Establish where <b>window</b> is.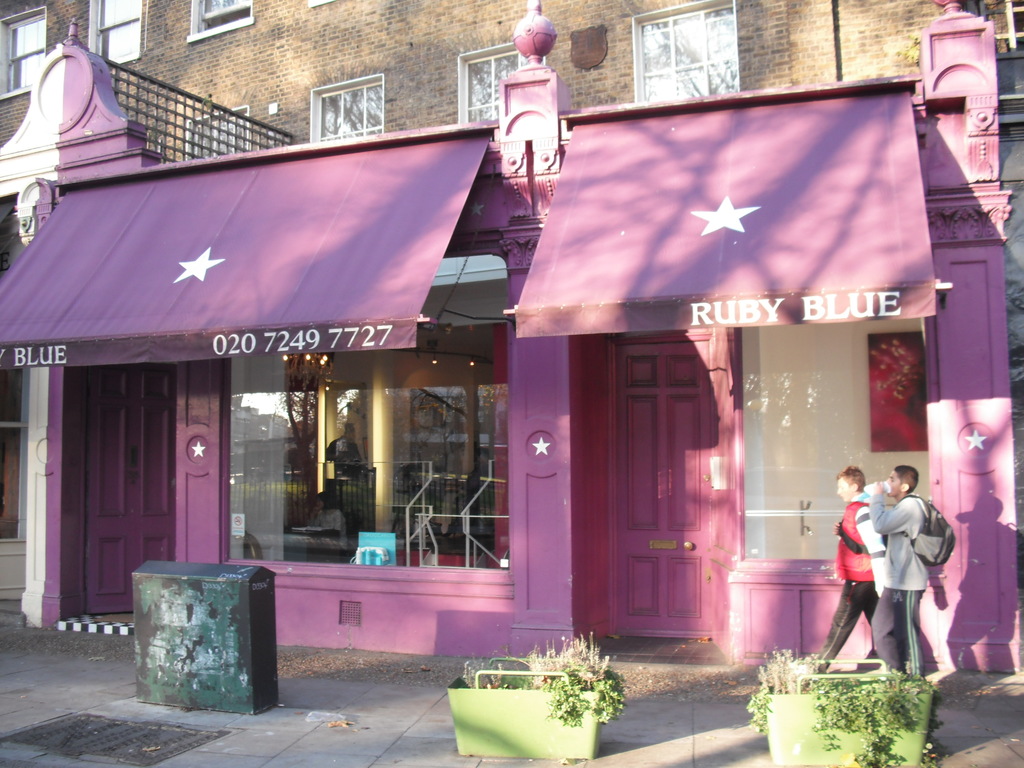
Established at <region>88, 0, 144, 64</region>.
